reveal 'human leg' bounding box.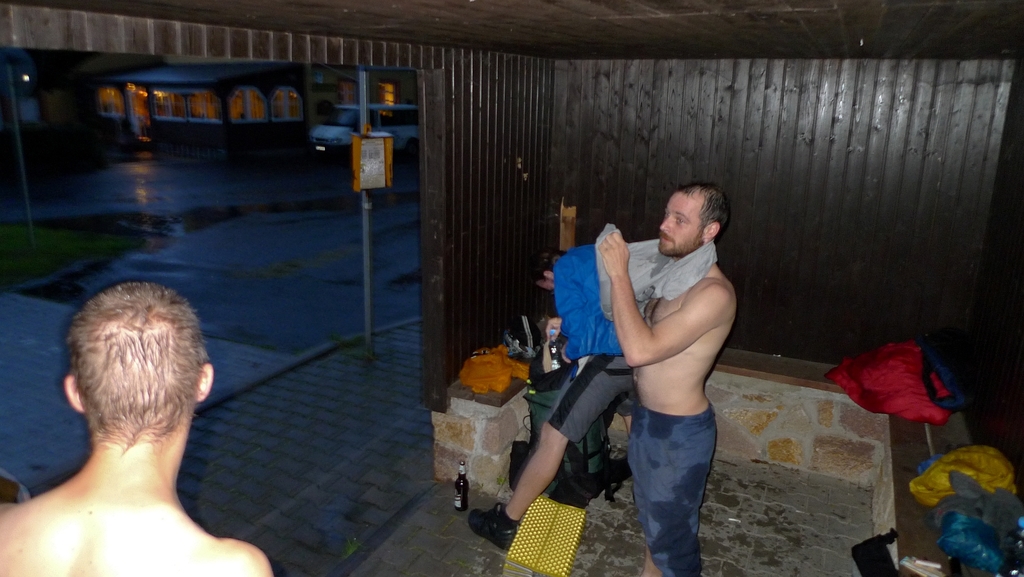
Revealed: bbox=(639, 407, 715, 576).
